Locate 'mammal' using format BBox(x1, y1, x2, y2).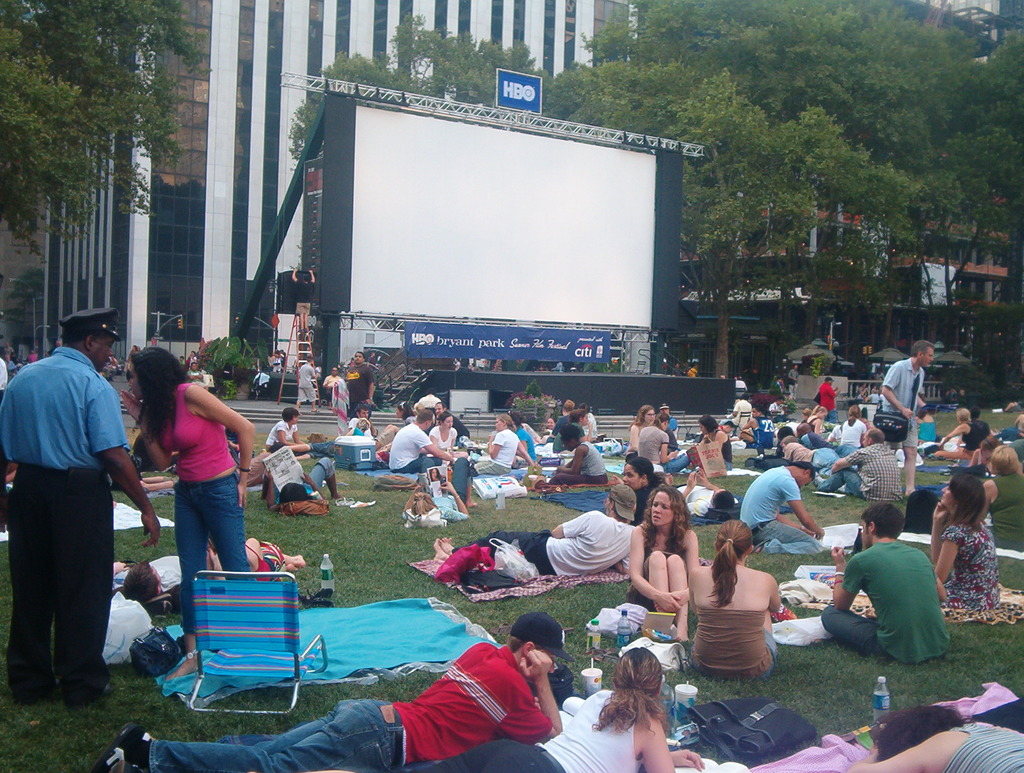
BBox(796, 405, 811, 432).
